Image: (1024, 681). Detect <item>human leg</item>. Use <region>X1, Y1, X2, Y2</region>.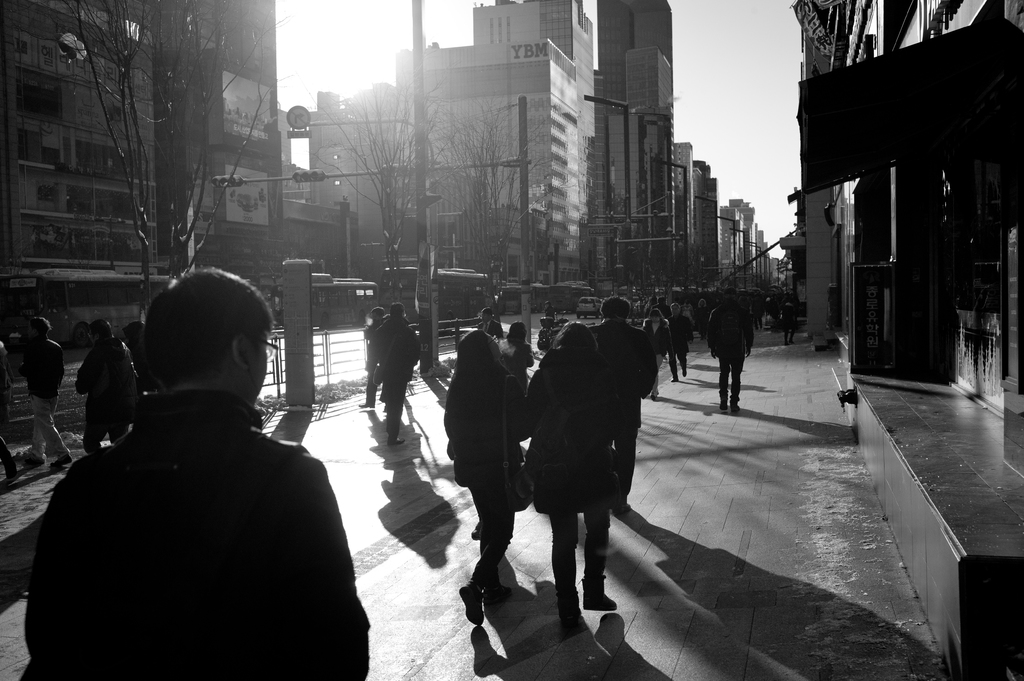
<region>714, 349, 731, 408</region>.
